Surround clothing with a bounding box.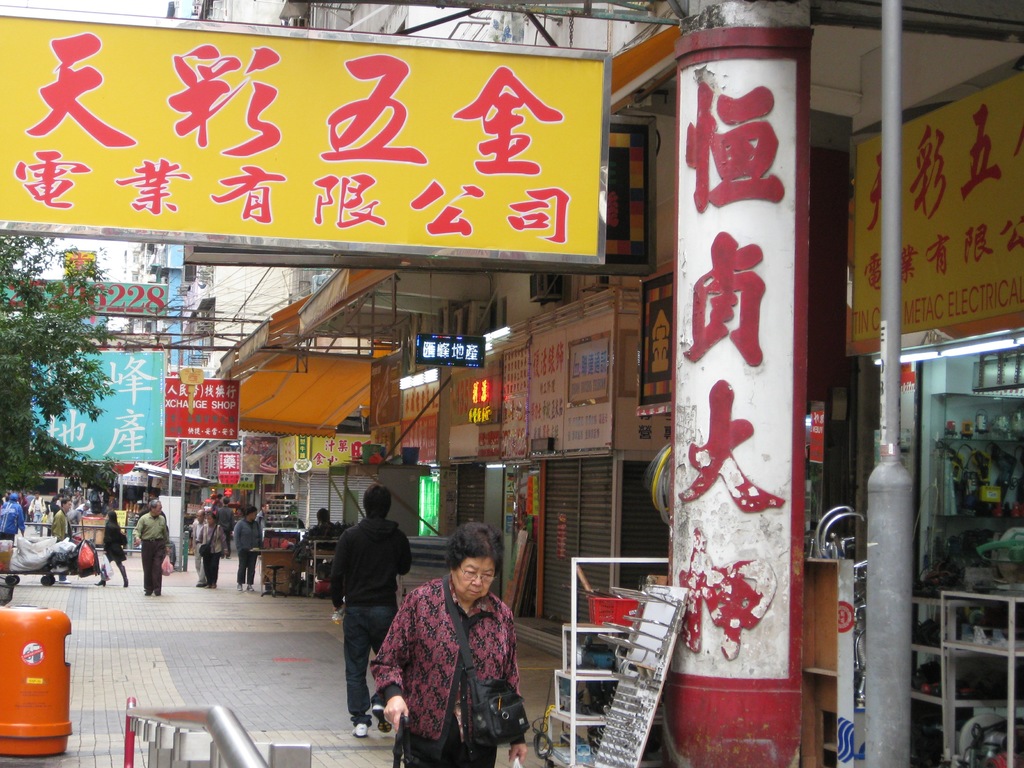
l=131, t=507, r=172, b=594.
